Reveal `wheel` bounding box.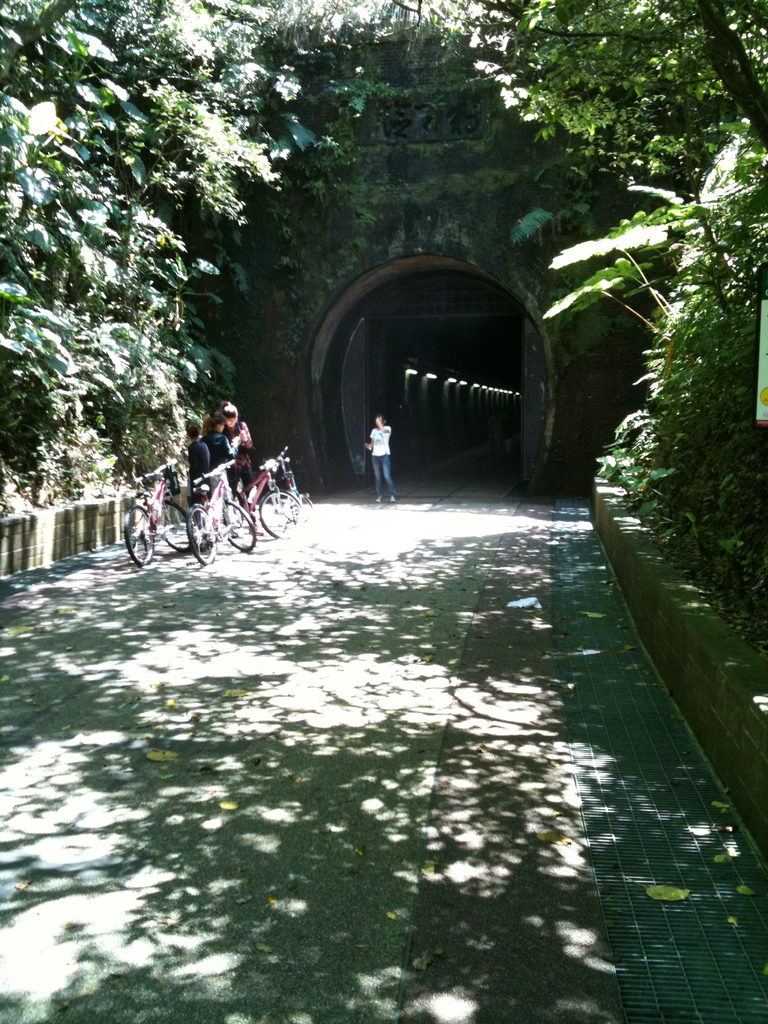
Revealed: {"left": 282, "top": 495, "right": 312, "bottom": 521}.
